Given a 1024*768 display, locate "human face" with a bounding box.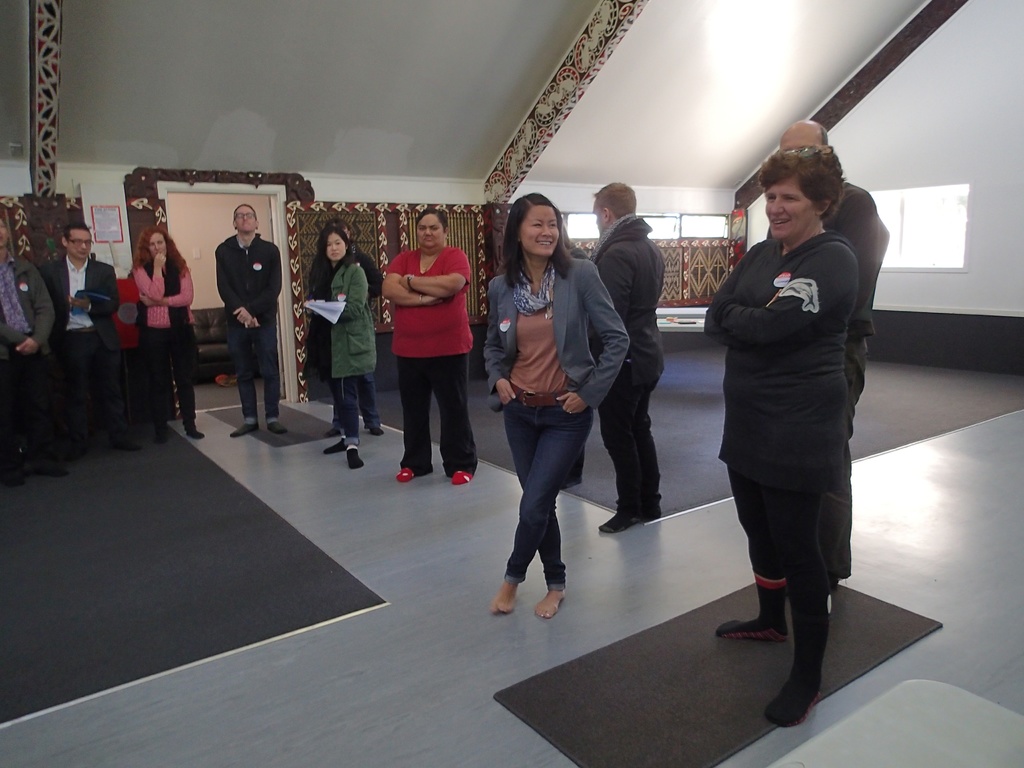
Located: (x1=417, y1=214, x2=445, y2=250).
